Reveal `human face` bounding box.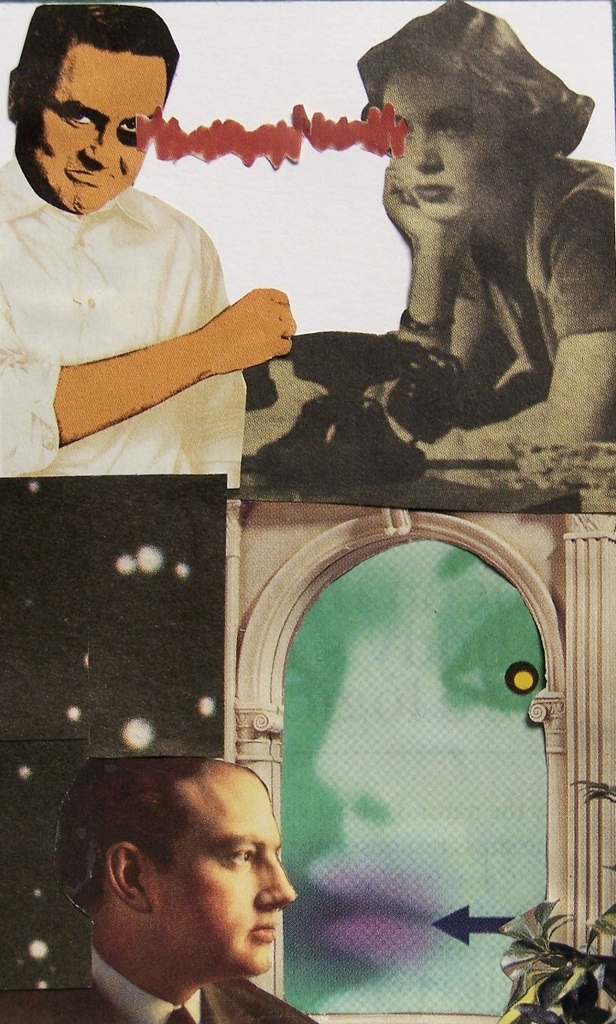
Revealed: (x1=374, y1=61, x2=508, y2=224).
